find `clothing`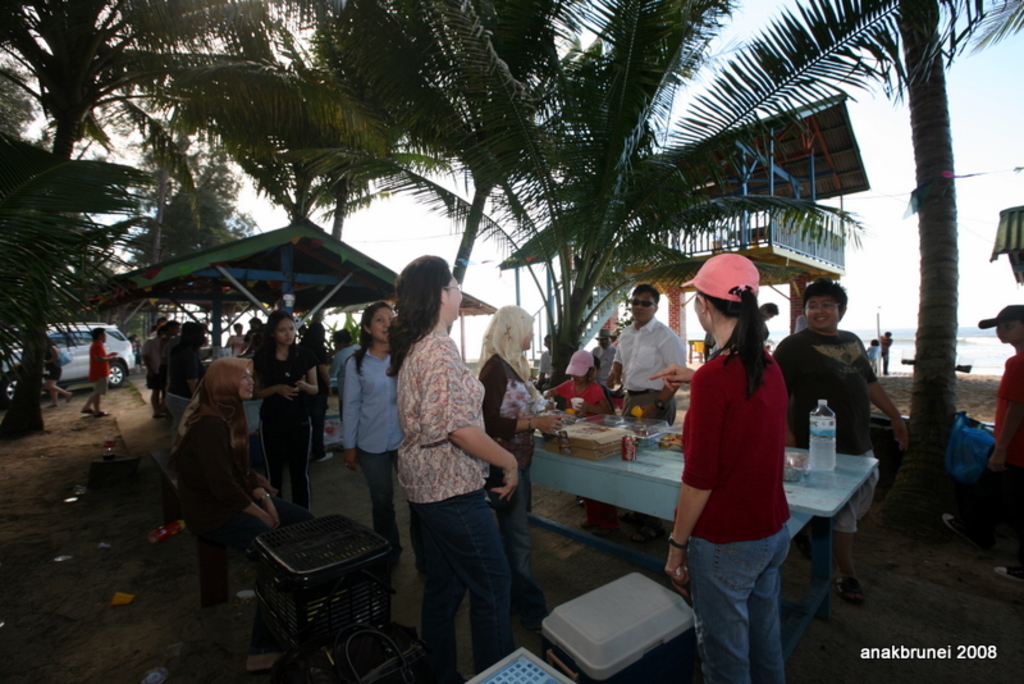
x1=390 y1=328 x2=515 y2=683
